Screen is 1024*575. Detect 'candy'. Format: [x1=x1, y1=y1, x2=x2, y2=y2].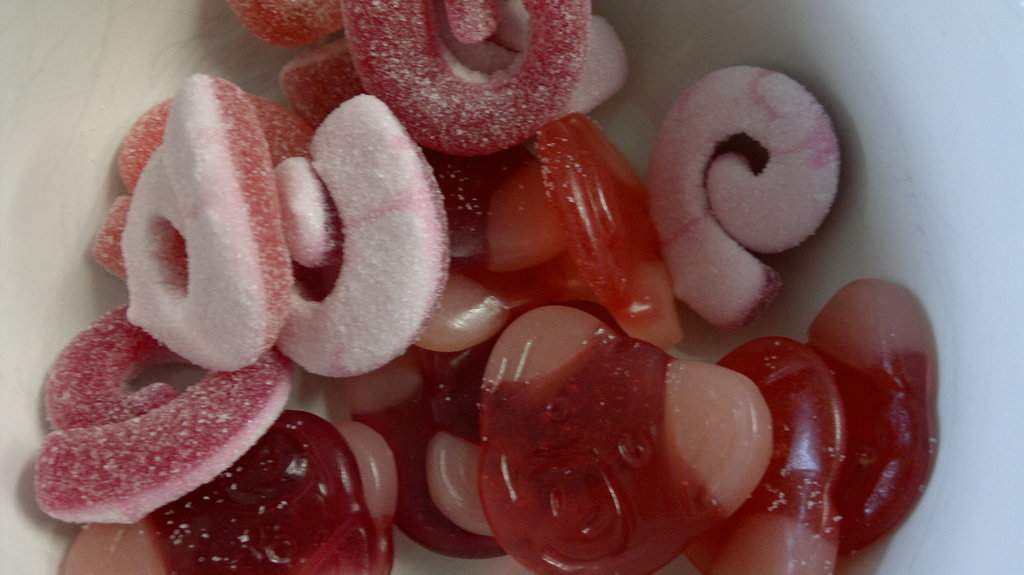
[x1=463, y1=304, x2=773, y2=572].
